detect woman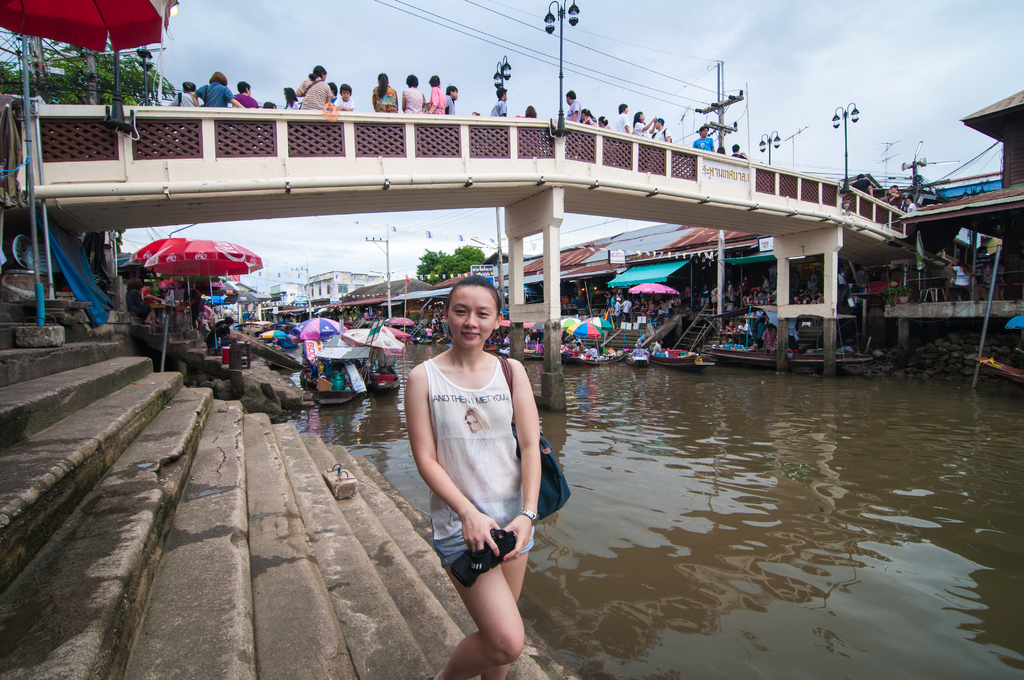
<region>634, 110, 654, 139</region>
